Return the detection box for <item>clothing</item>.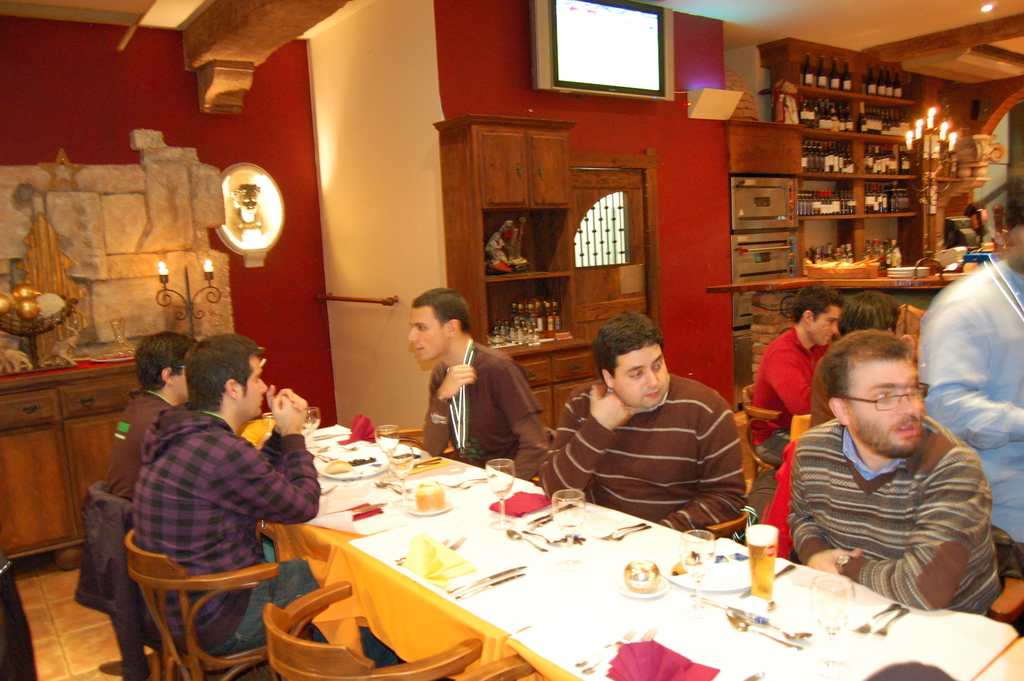
bbox=[915, 255, 1023, 541].
